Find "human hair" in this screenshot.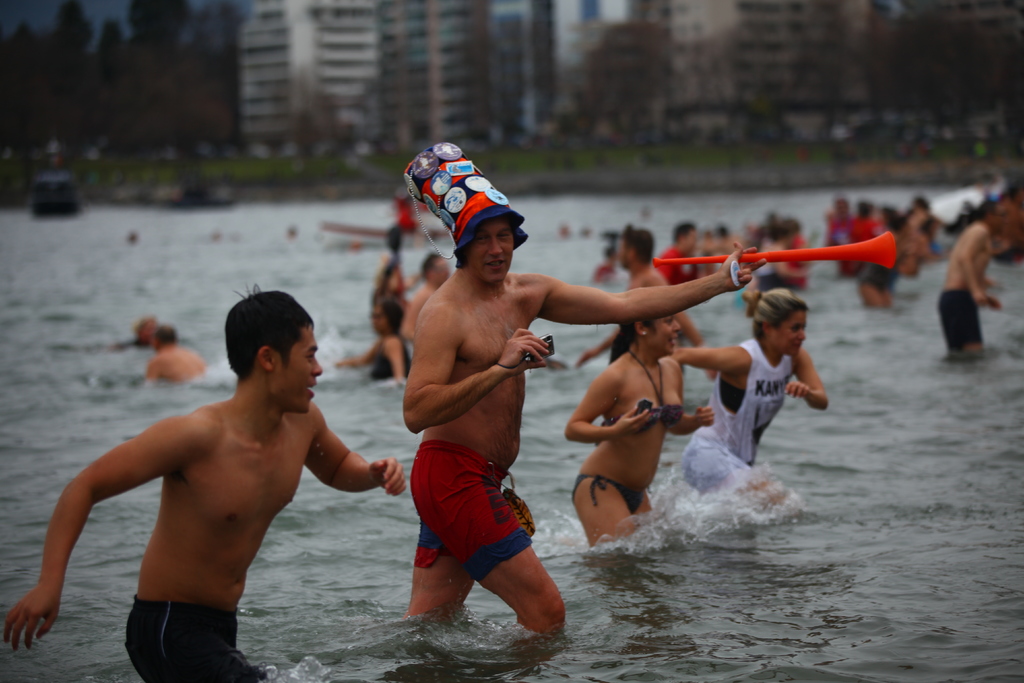
The bounding box for "human hair" is x1=152 y1=321 x2=178 y2=346.
